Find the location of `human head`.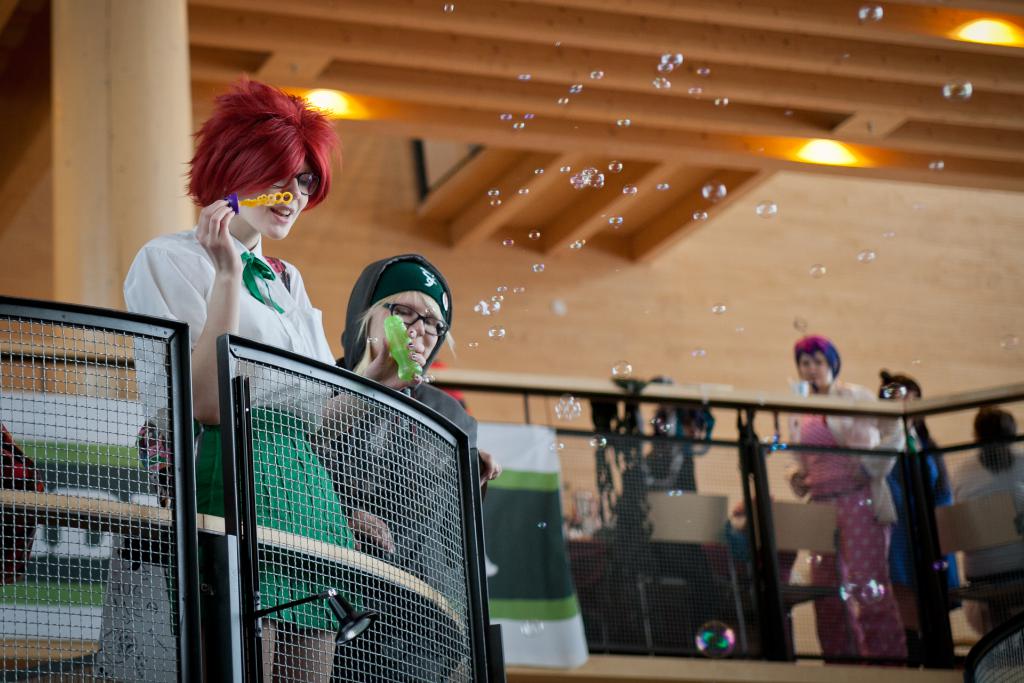
Location: locate(971, 404, 1016, 461).
